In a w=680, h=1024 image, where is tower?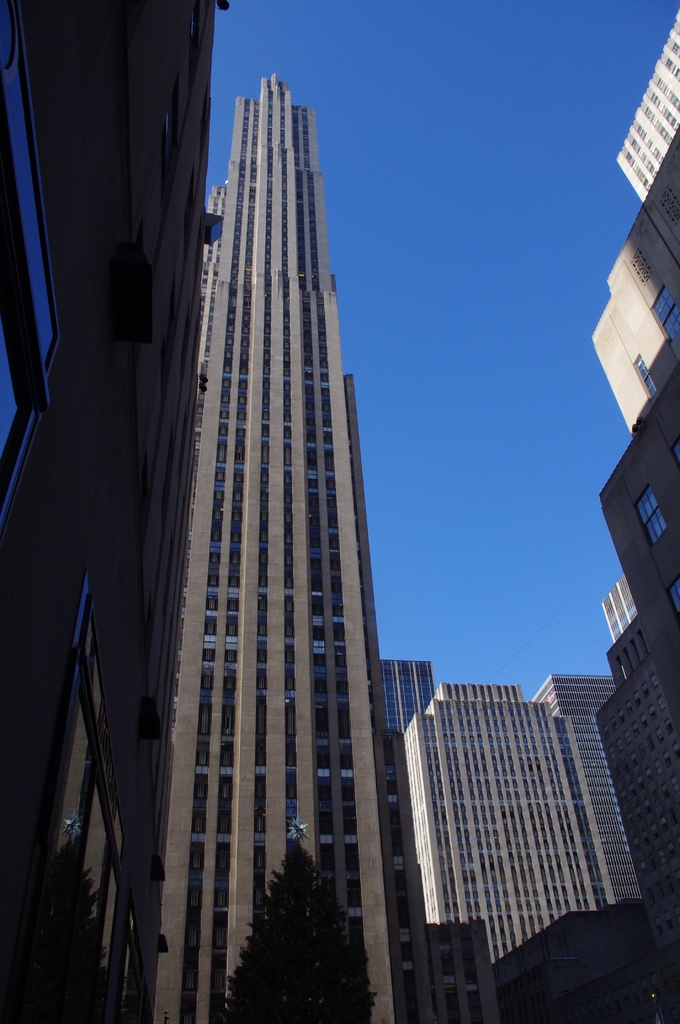
[592,125,679,436].
